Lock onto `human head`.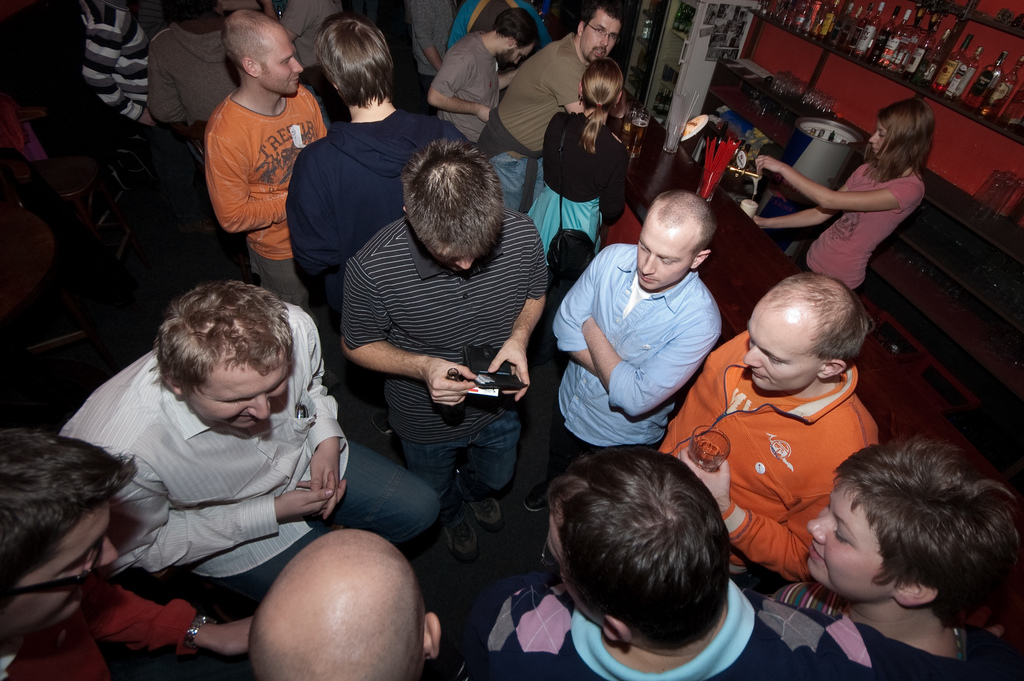
Locked: Rect(808, 436, 1016, 605).
